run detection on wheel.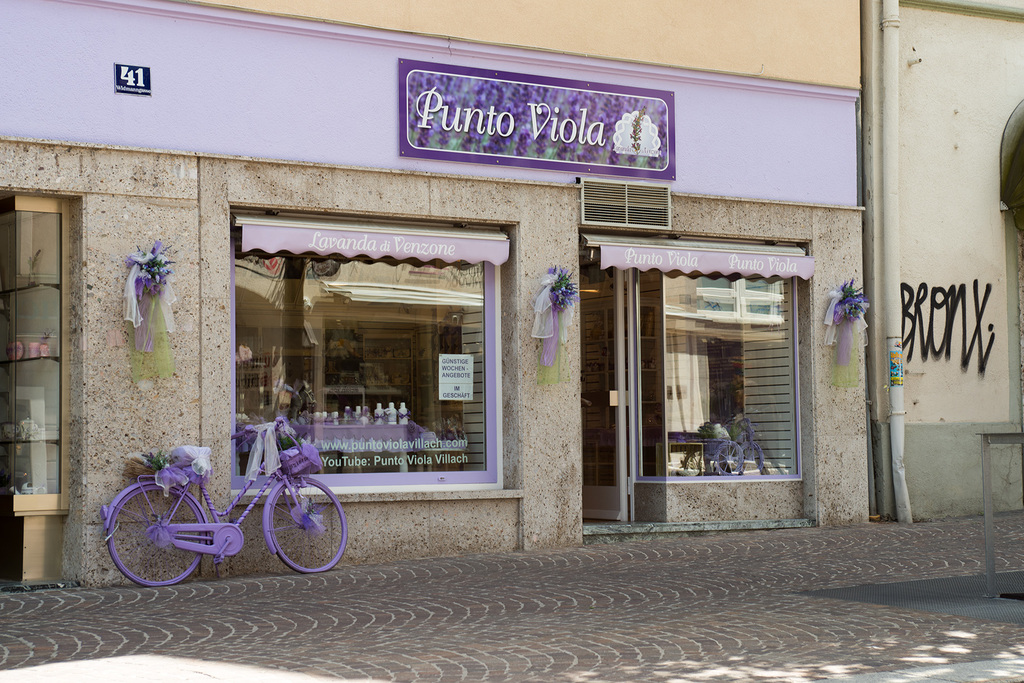
Result: BBox(102, 481, 211, 588).
